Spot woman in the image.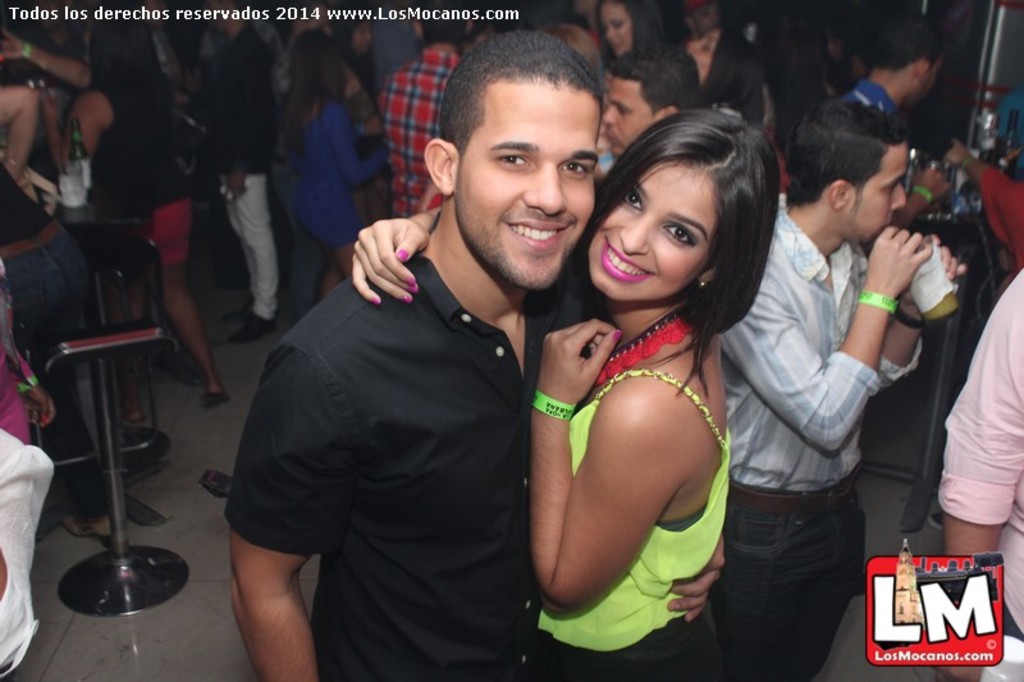
woman found at (348,110,774,681).
